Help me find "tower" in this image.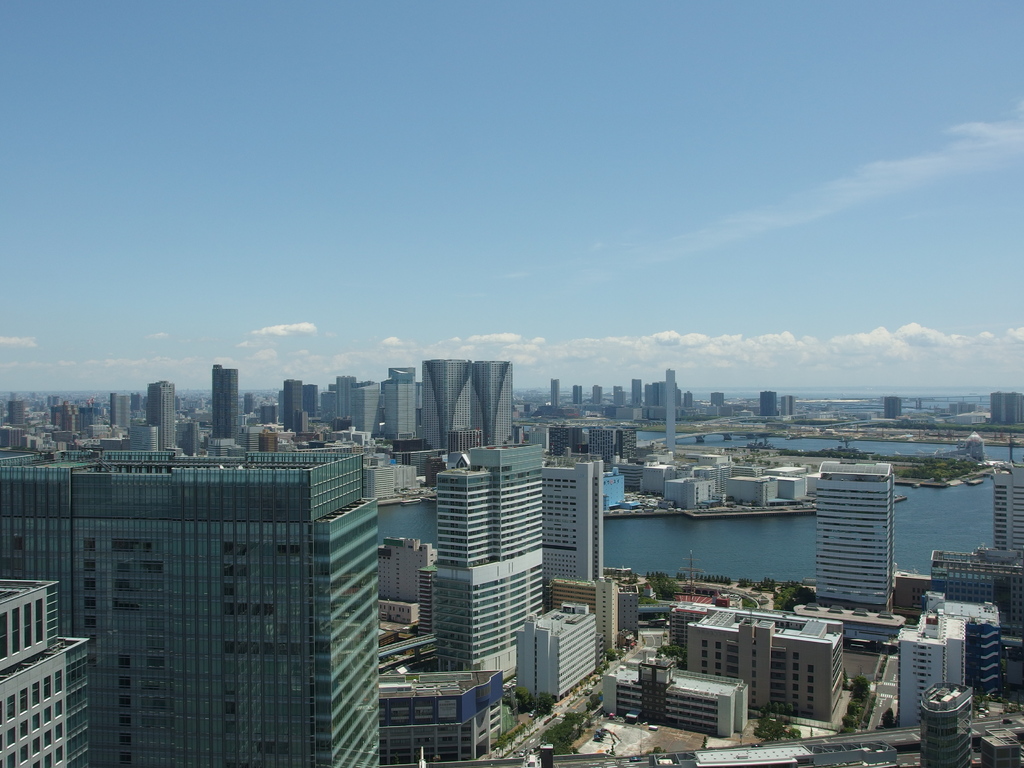
Found it: select_region(410, 363, 483, 458).
